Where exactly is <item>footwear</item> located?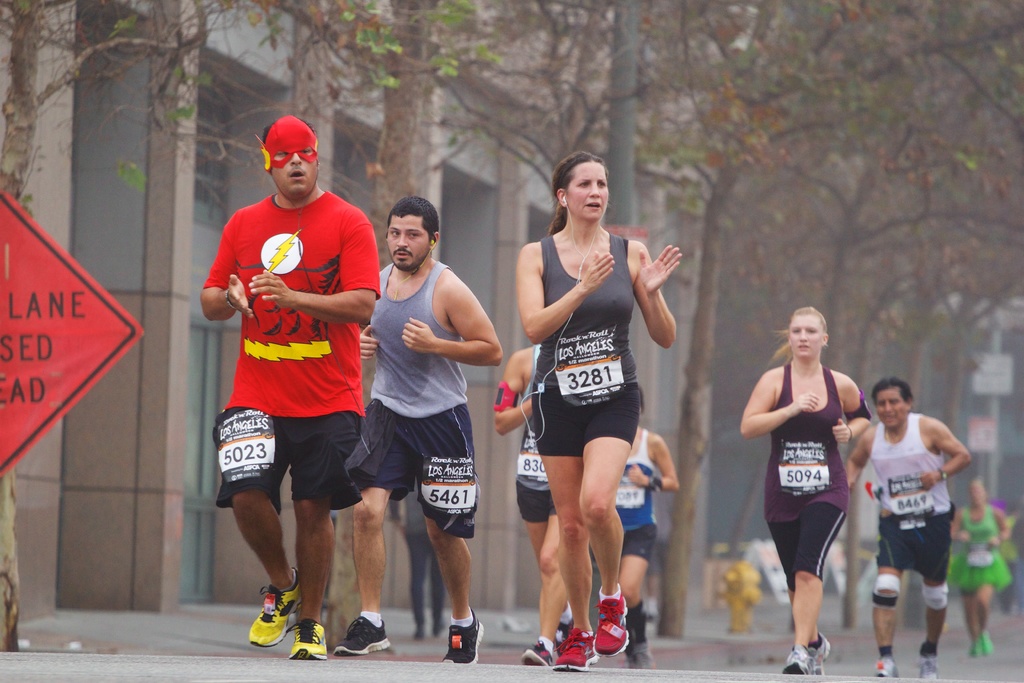
Its bounding box is [444, 605, 484, 666].
